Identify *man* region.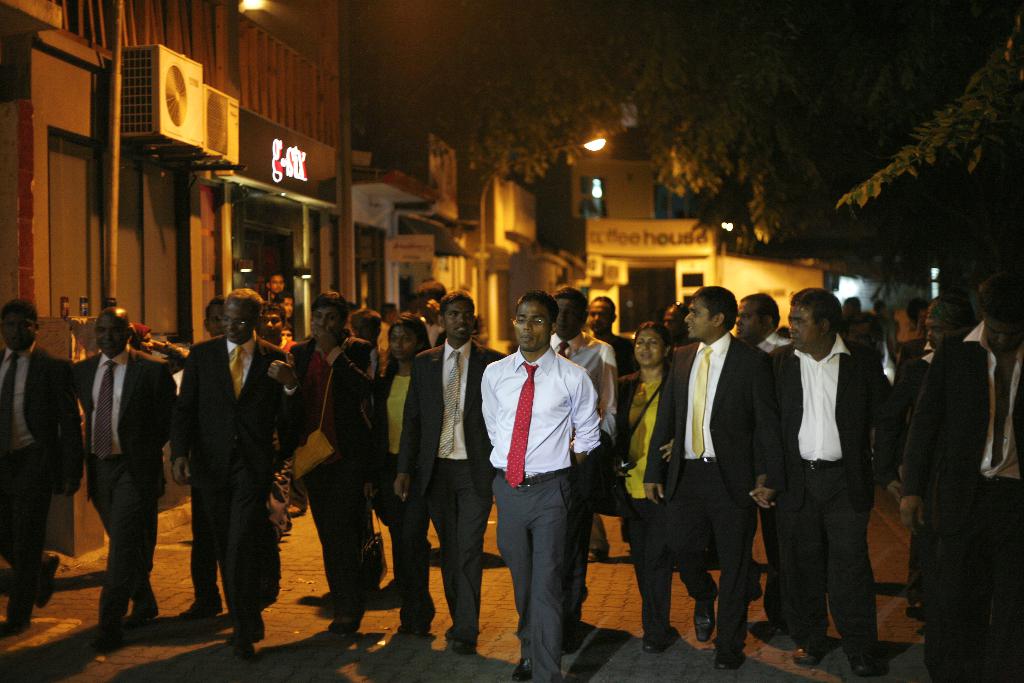
Region: 748, 288, 904, 682.
